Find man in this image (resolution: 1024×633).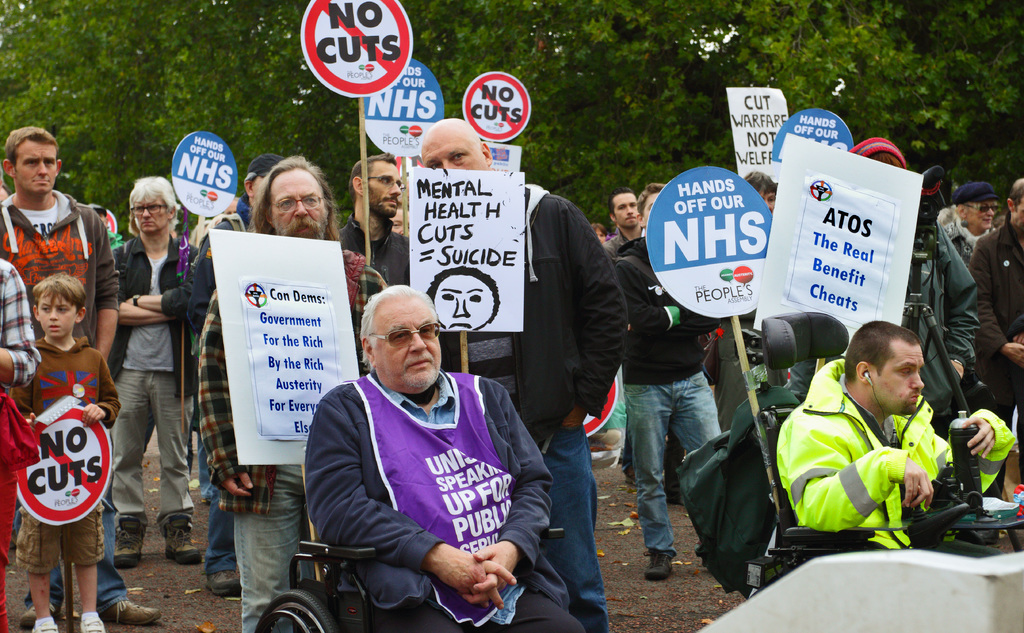
(107, 173, 211, 572).
